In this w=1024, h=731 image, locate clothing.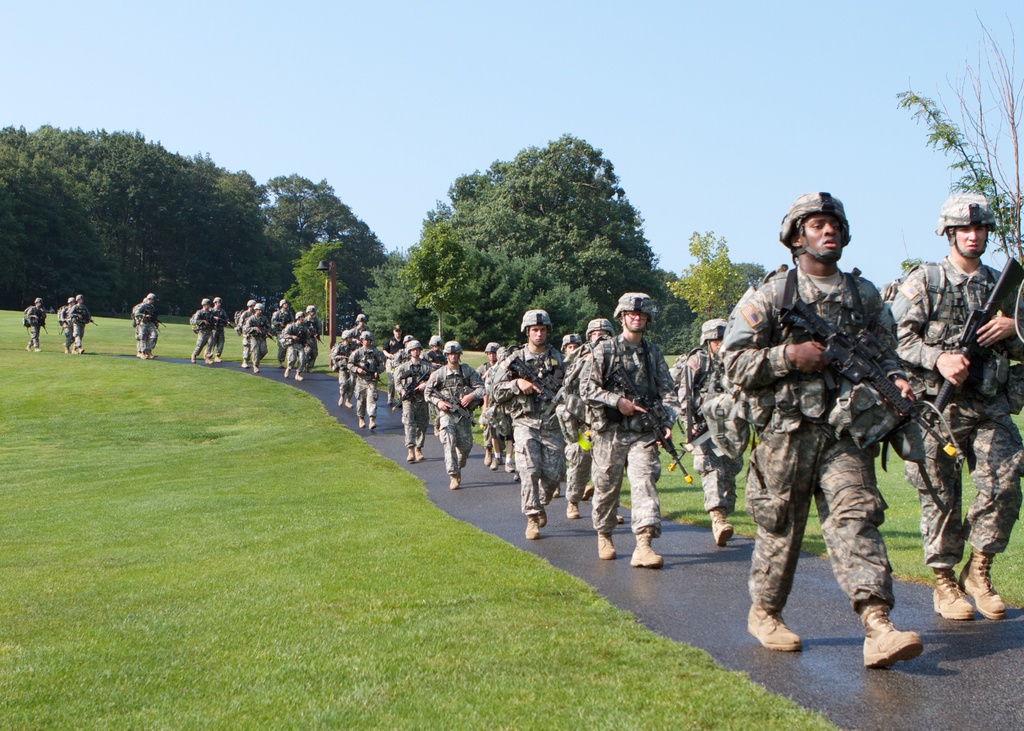
Bounding box: box=[58, 302, 74, 353].
